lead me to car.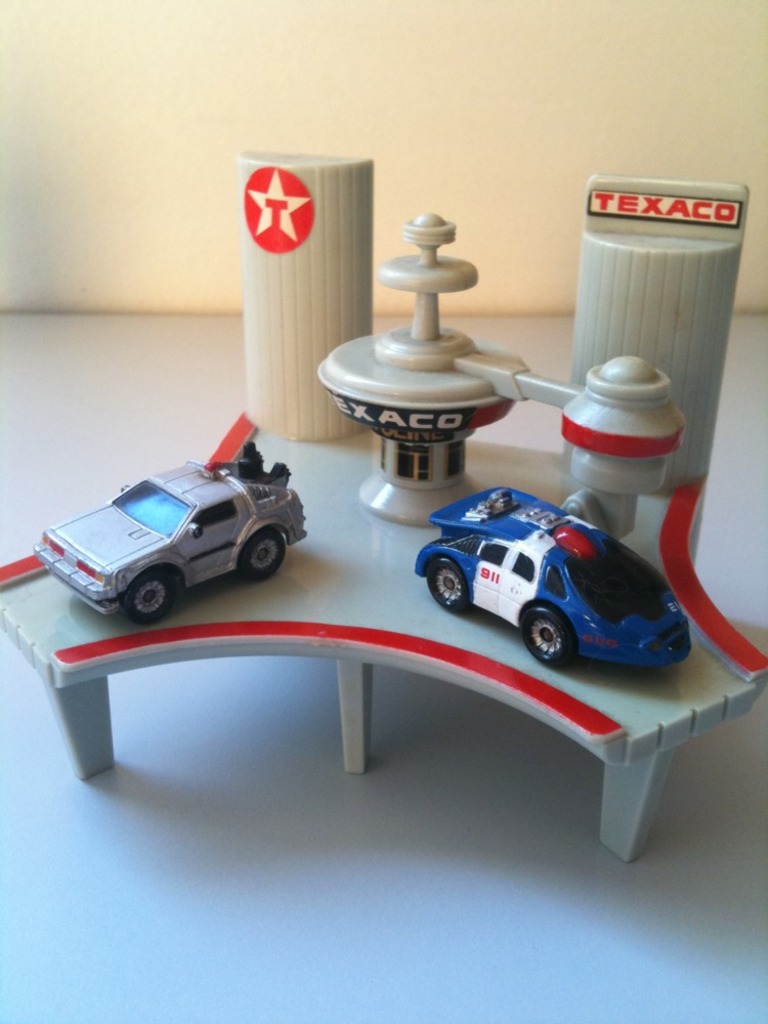
Lead to <bbox>409, 481, 696, 667</bbox>.
